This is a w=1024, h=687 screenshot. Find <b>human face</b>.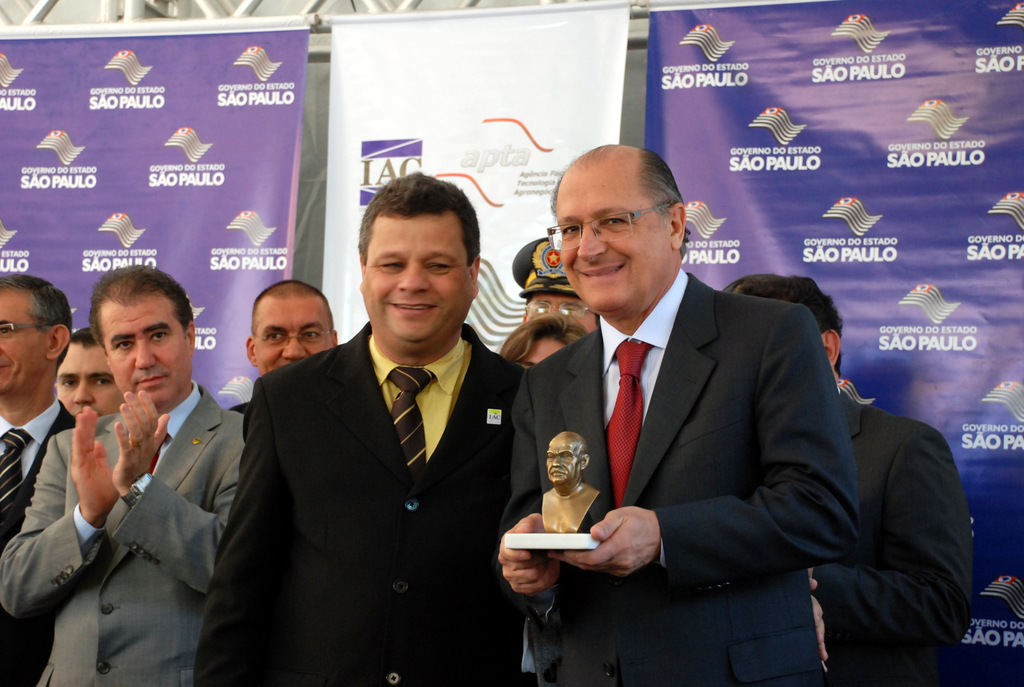
Bounding box: (x1=257, y1=299, x2=336, y2=375).
